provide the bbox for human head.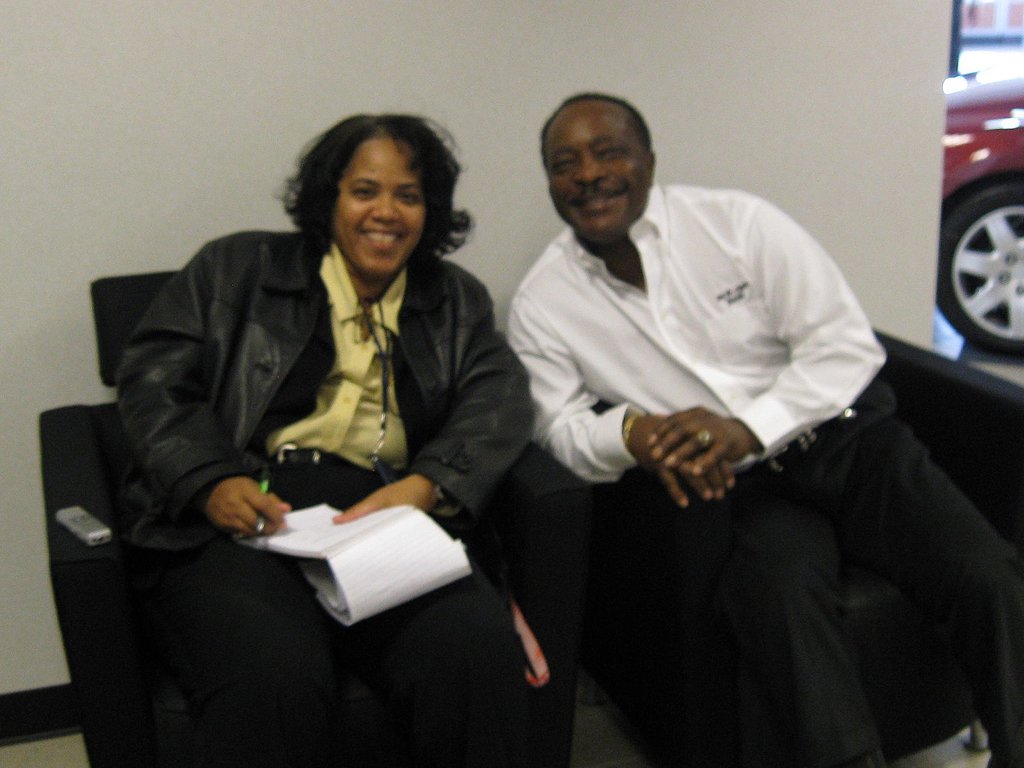
<region>314, 113, 452, 278</region>.
